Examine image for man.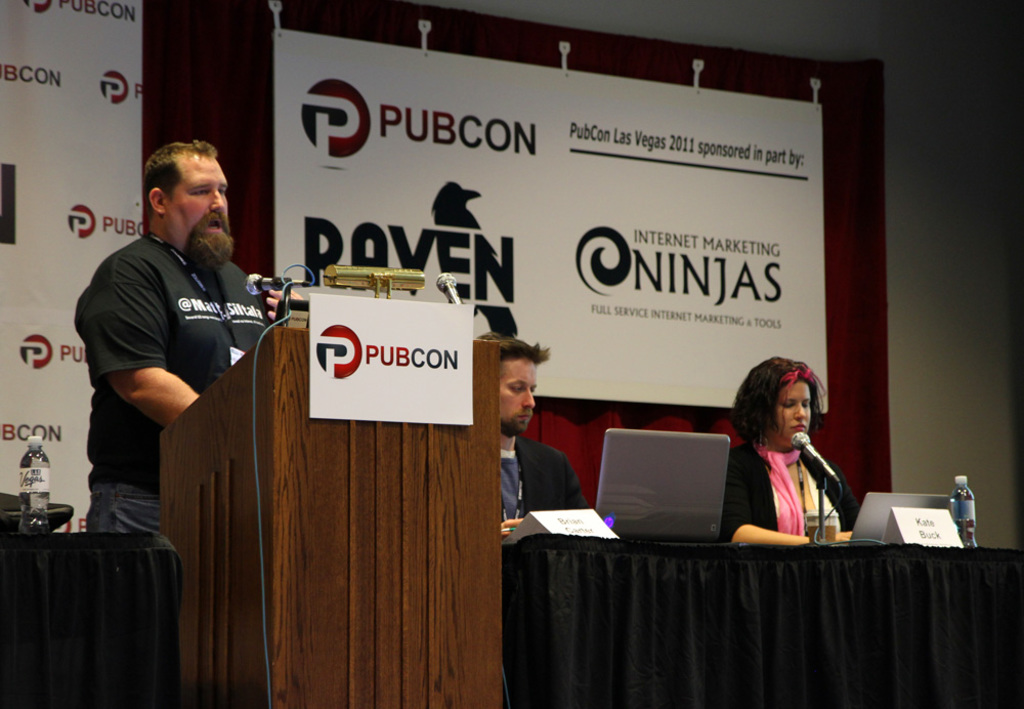
Examination result: (x1=477, y1=333, x2=587, y2=525).
